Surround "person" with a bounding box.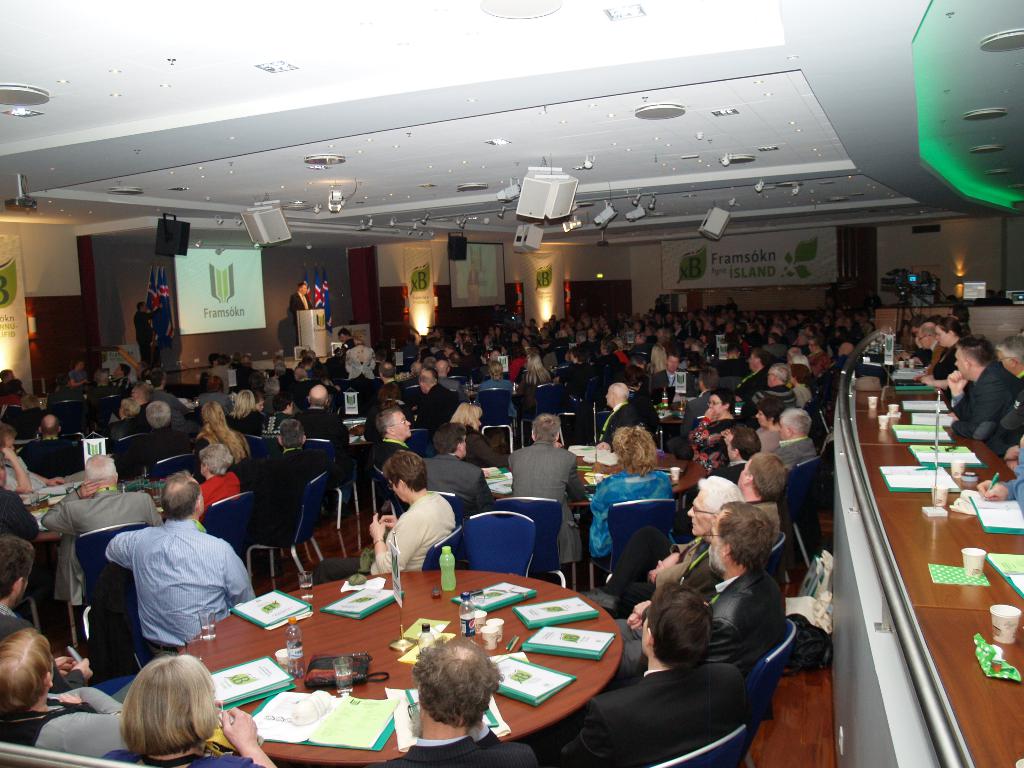
{"left": 0, "top": 637, "right": 108, "bottom": 753}.
